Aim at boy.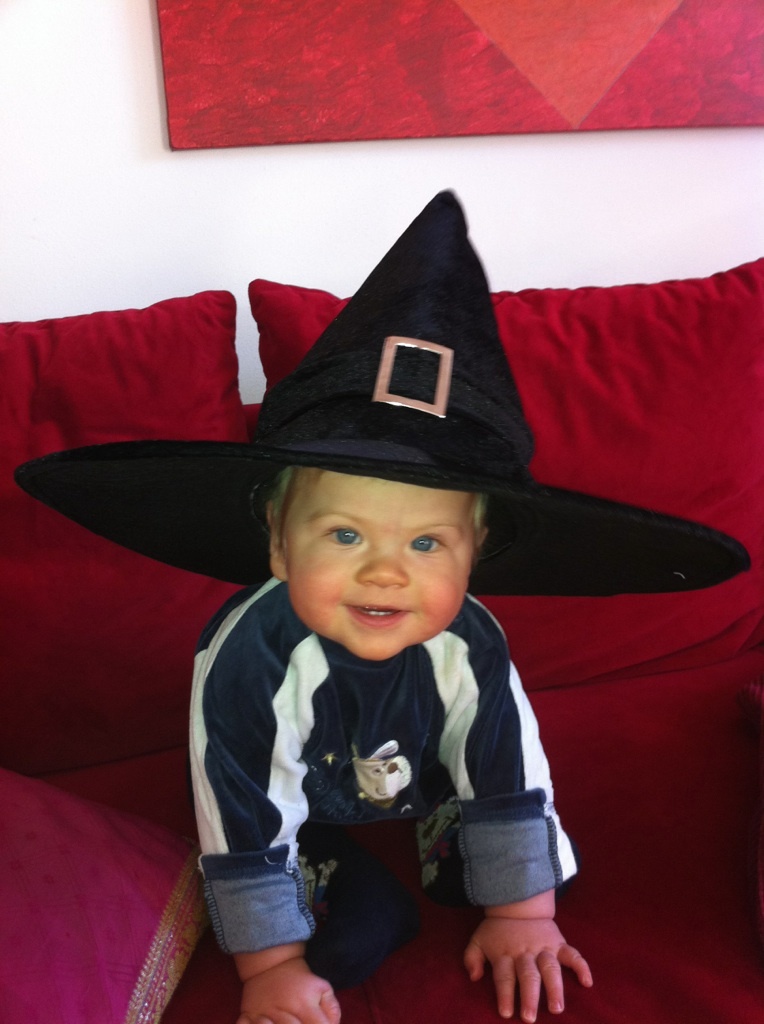
Aimed at <region>160, 401, 592, 991</region>.
